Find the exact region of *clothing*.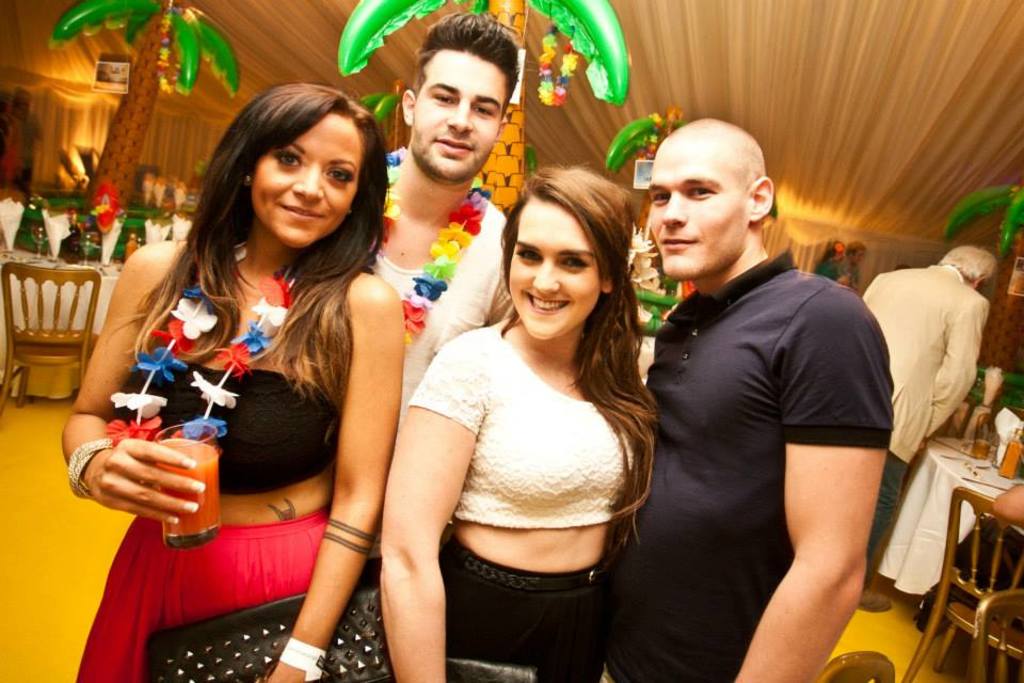
Exact region: 66 270 330 682.
